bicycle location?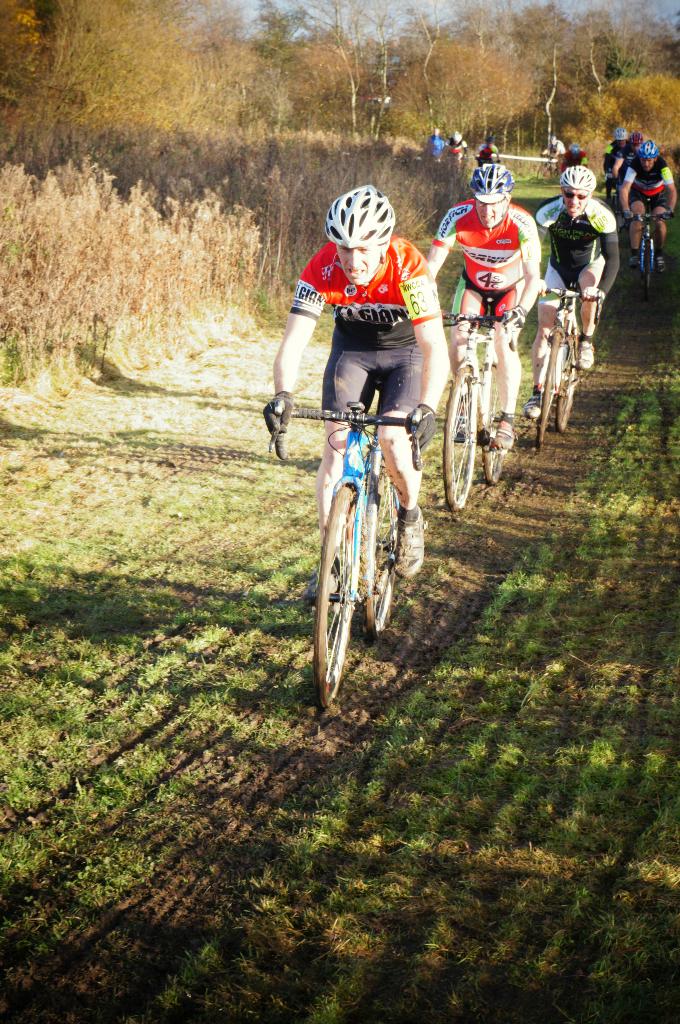
region(625, 207, 672, 298)
